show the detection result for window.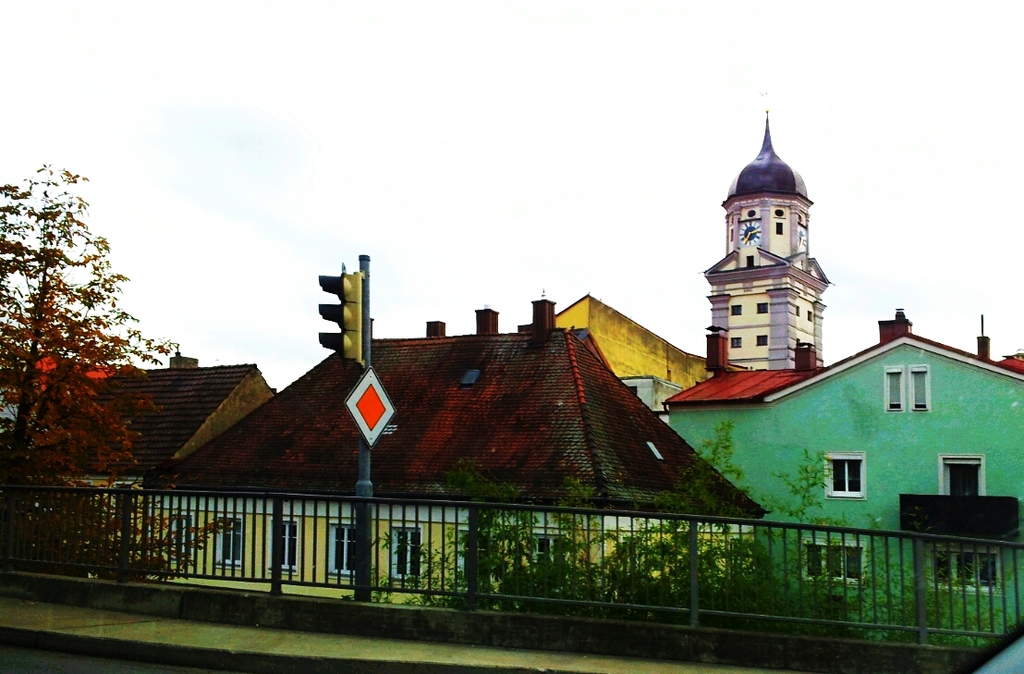
<box>755,333,768,348</box>.
